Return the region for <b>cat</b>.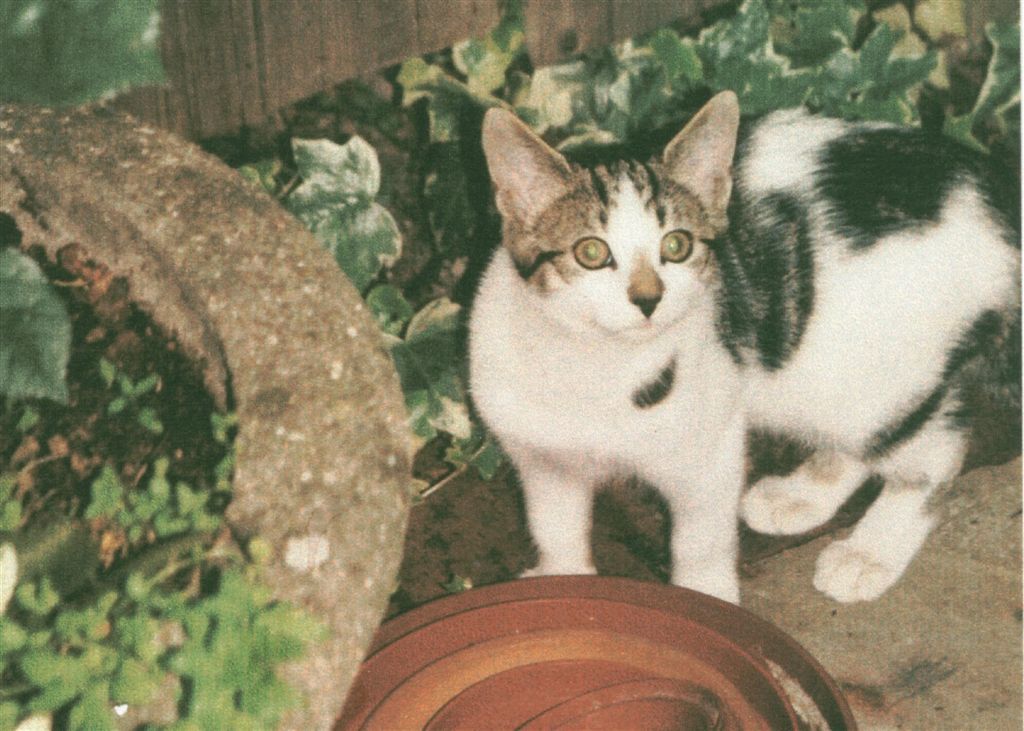
465, 92, 1023, 612.
